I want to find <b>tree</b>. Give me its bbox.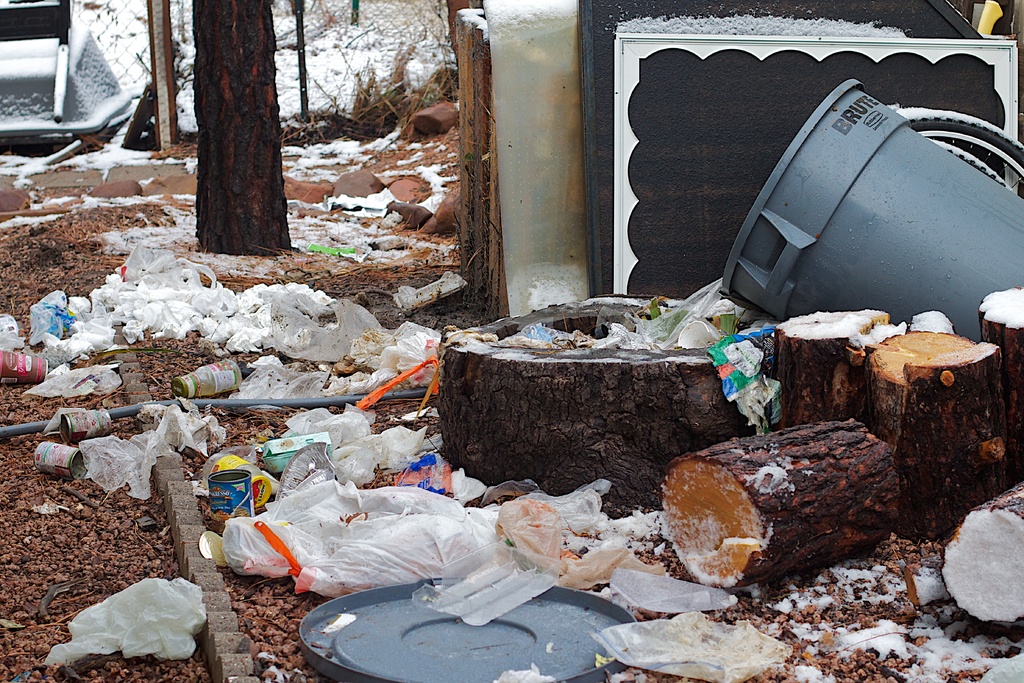
<region>167, 19, 298, 241</region>.
